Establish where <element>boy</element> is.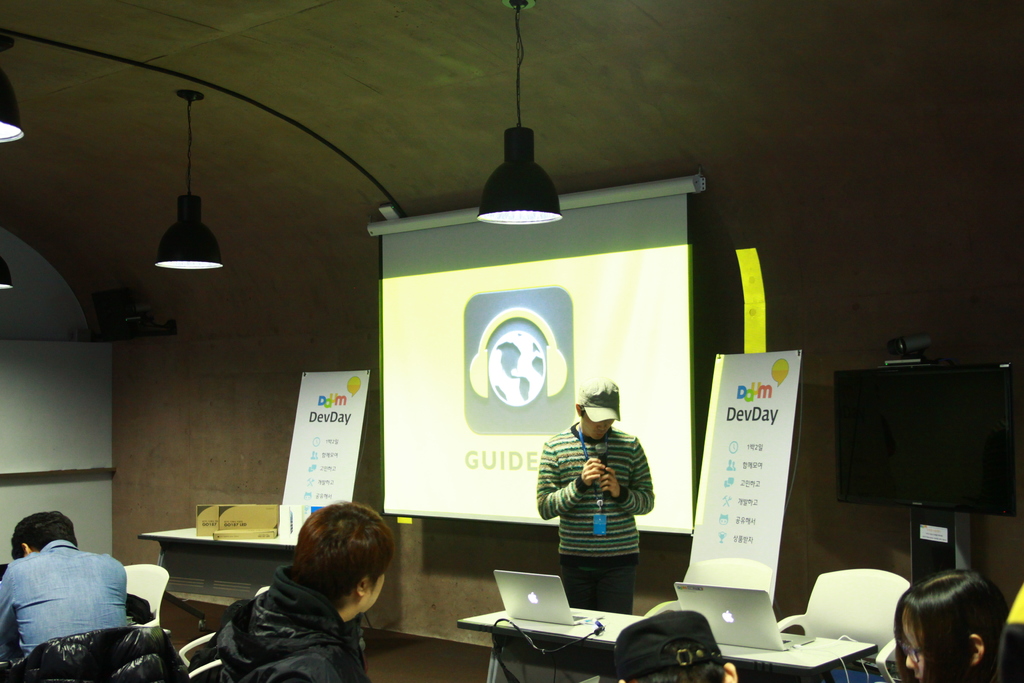
Established at box(534, 381, 653, 614).
